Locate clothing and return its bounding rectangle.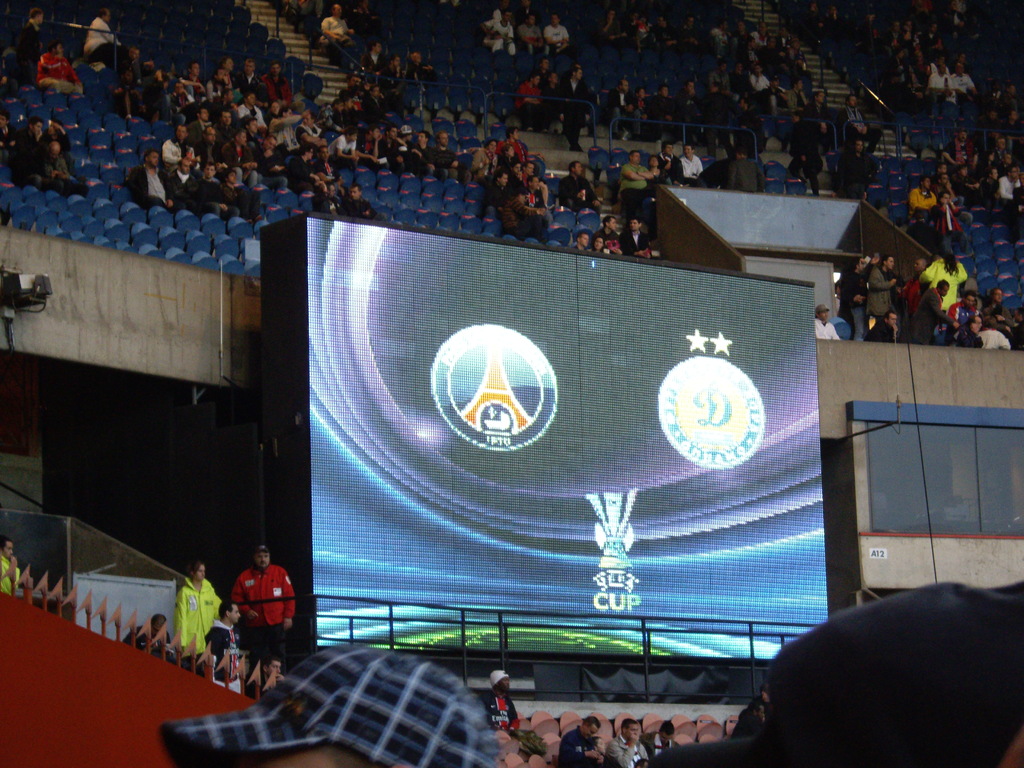
bbox=(812, 315, 840, 339).
